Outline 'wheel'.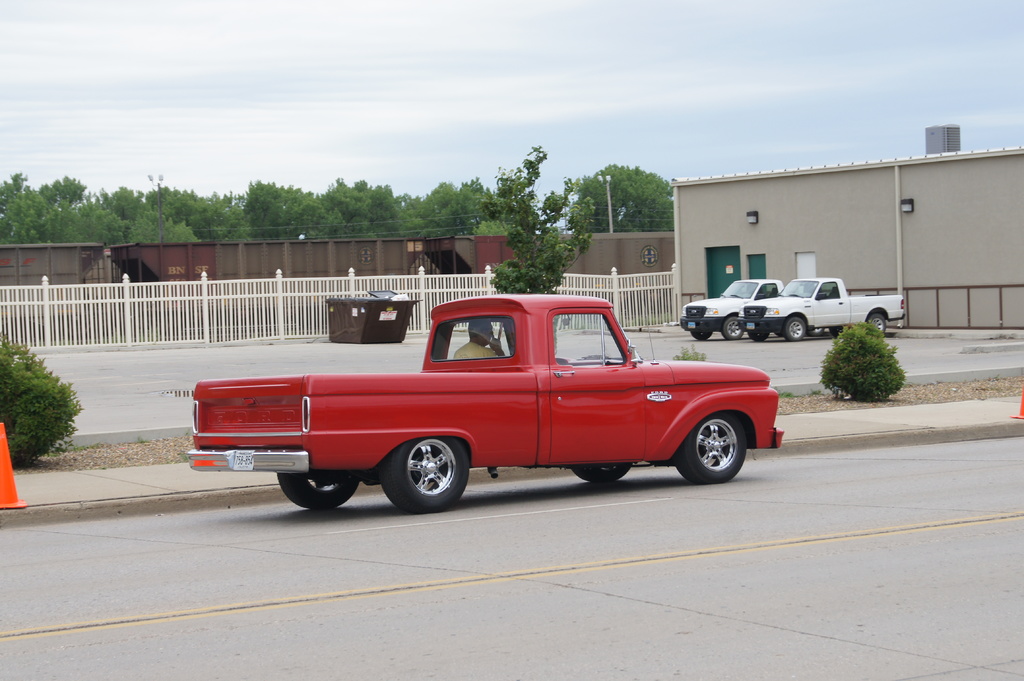
Outline: x1=572, y1=461, x2=634, y2=486.
